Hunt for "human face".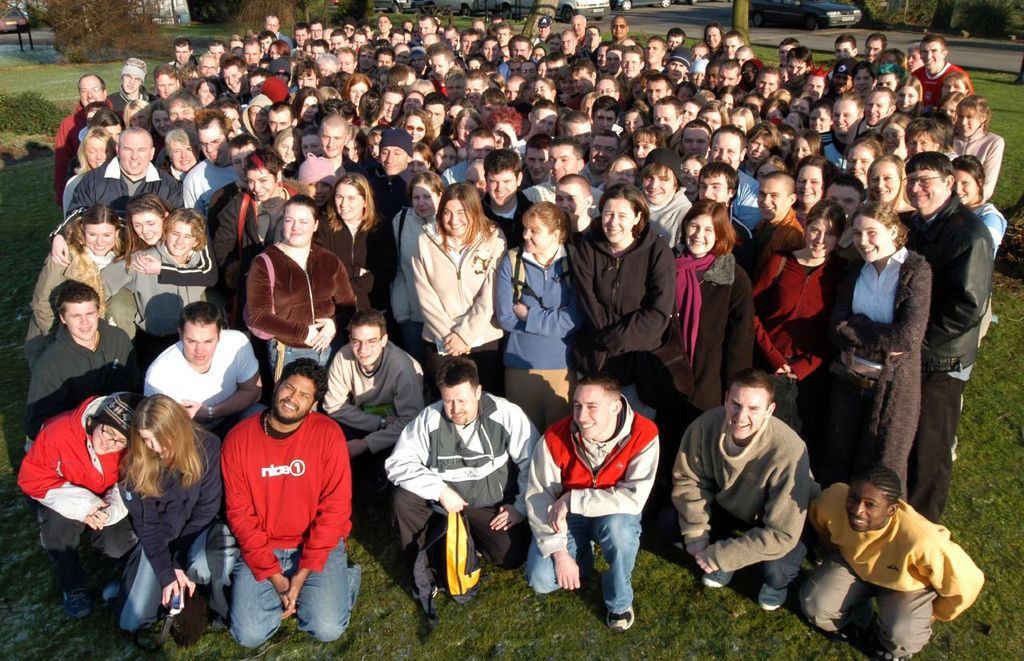
Hunted down at <region>601, 198, 631, 242</region>.
